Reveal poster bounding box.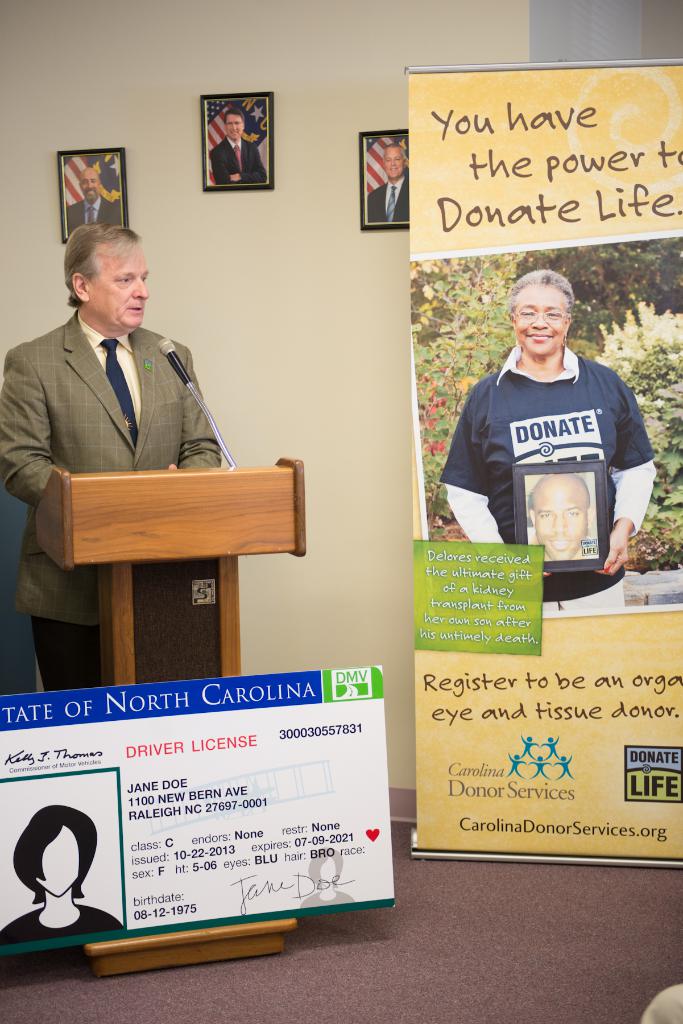
Revealed: rect(0, 666, 395, 977).
